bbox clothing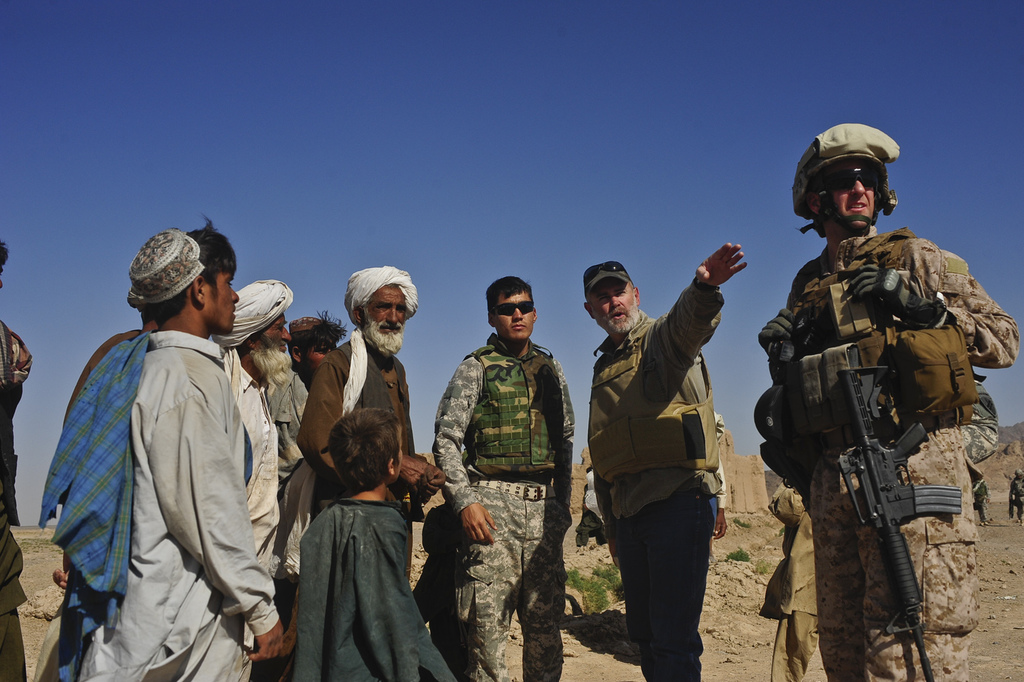
pyautogui.locateOnScreen(582, 270, 734, 681)
